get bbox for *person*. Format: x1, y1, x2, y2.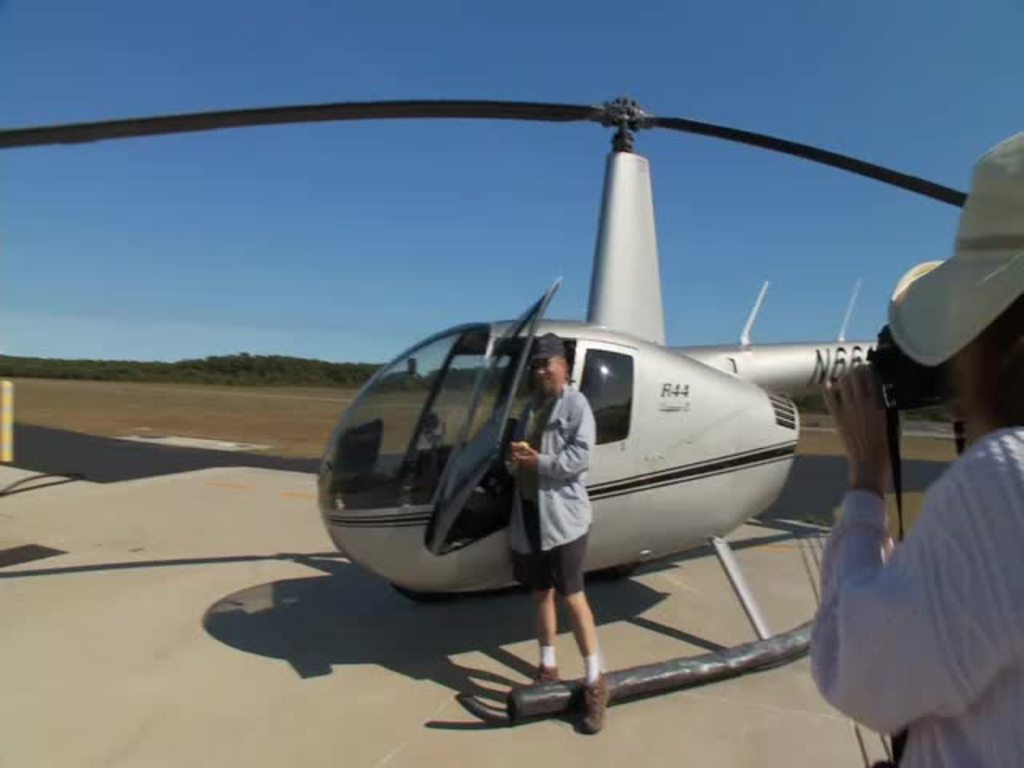
811, 139, 1022, 766.
